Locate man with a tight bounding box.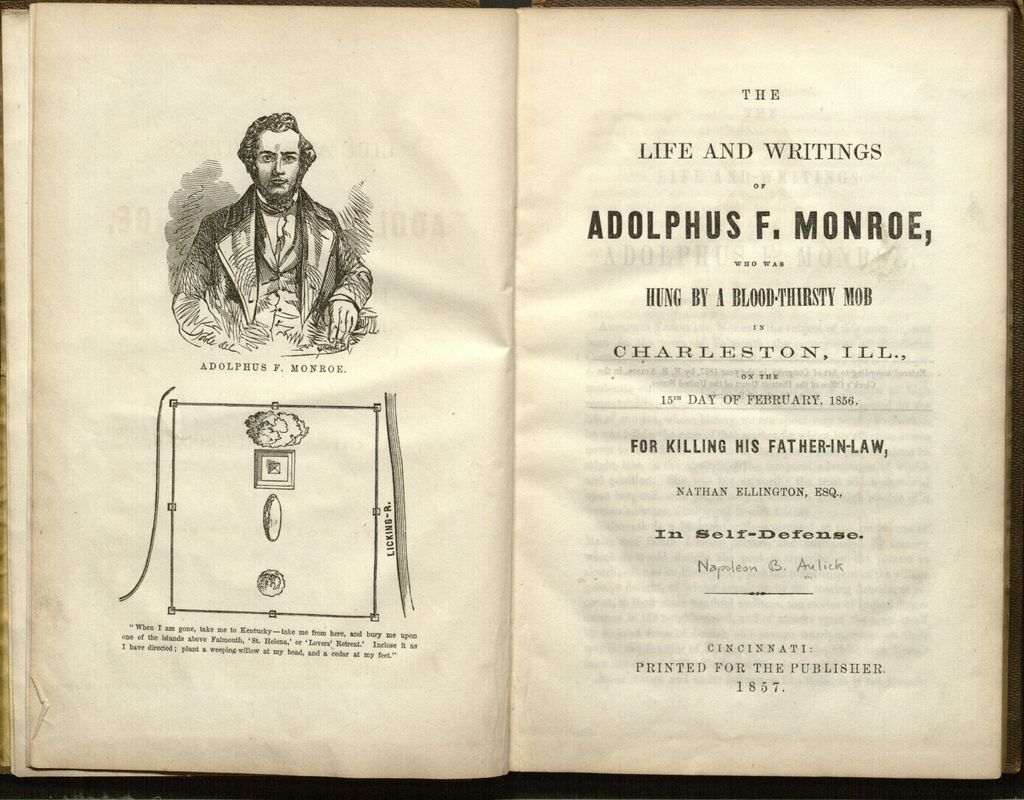
[152,106,382,365].
